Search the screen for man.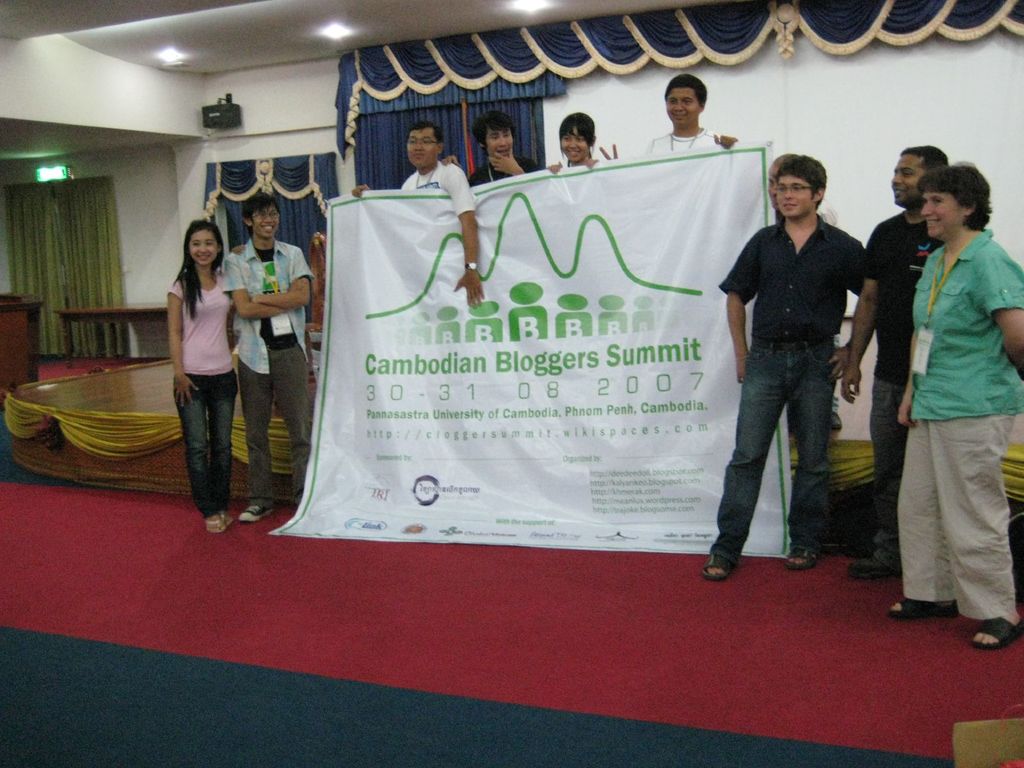
Found at (348, 119, 490, 304).
